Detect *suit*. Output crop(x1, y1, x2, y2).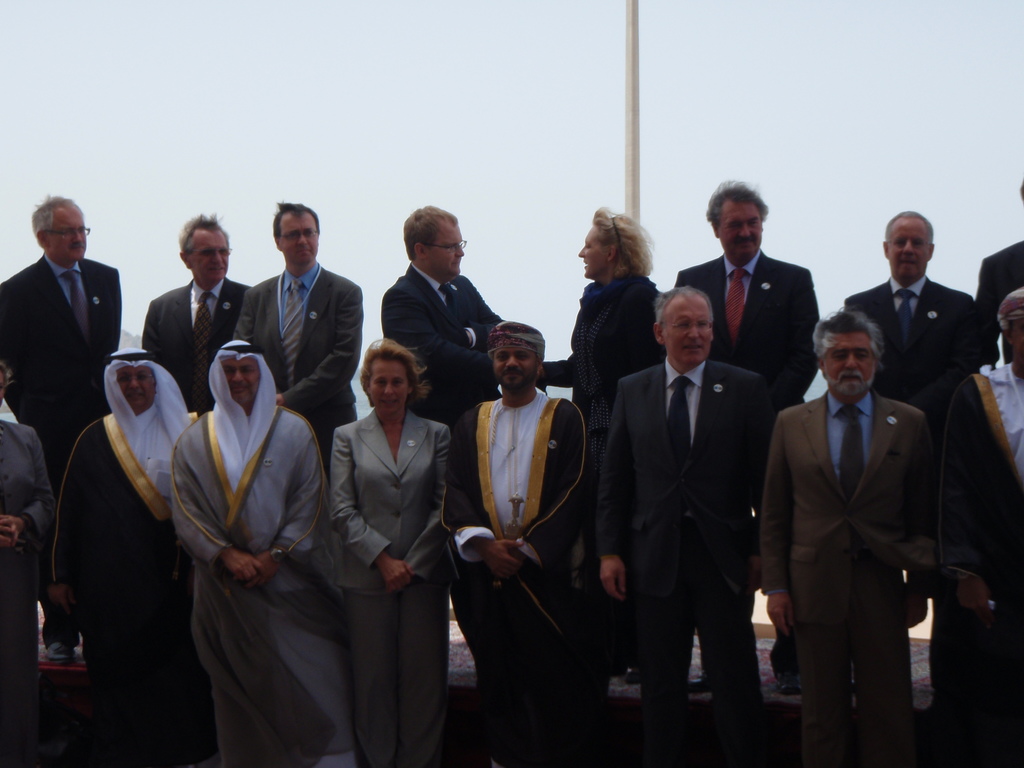
crop(675, 249, 821, 412).
